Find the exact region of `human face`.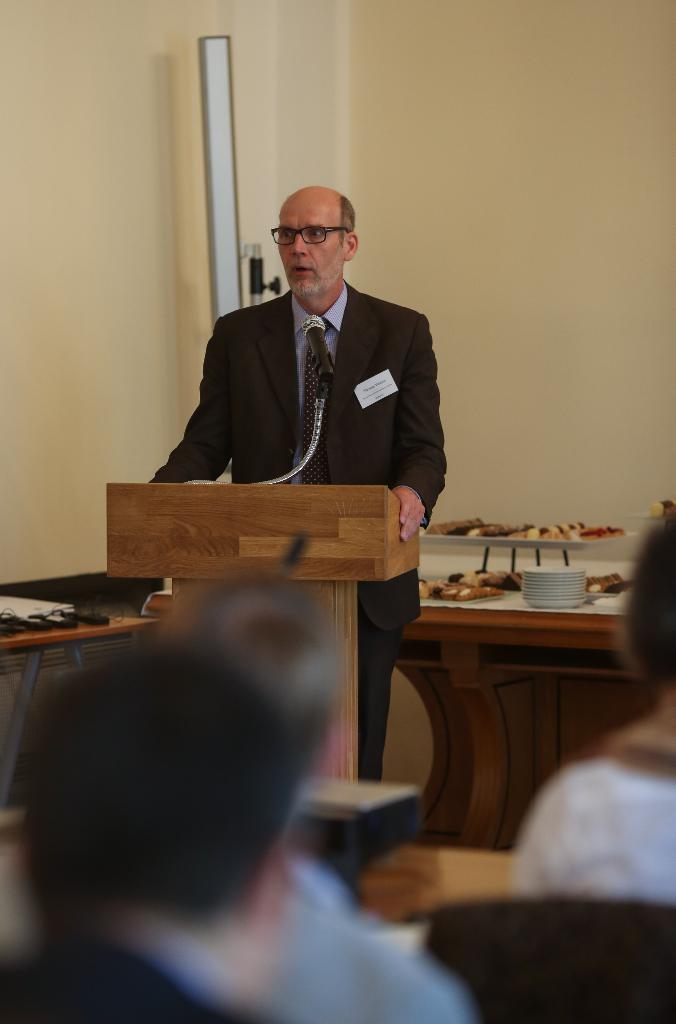
Exact region: <region>282, 209, 345, 295</region>.
